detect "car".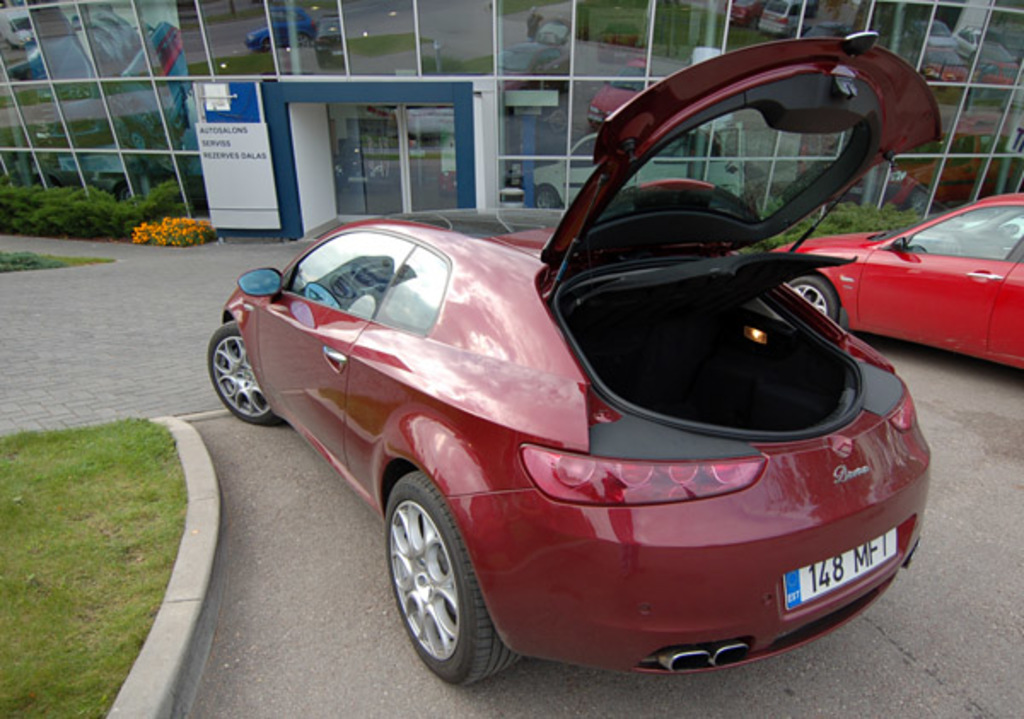
Detected at x1=775, y1=191, x2=1022, y2=372.
